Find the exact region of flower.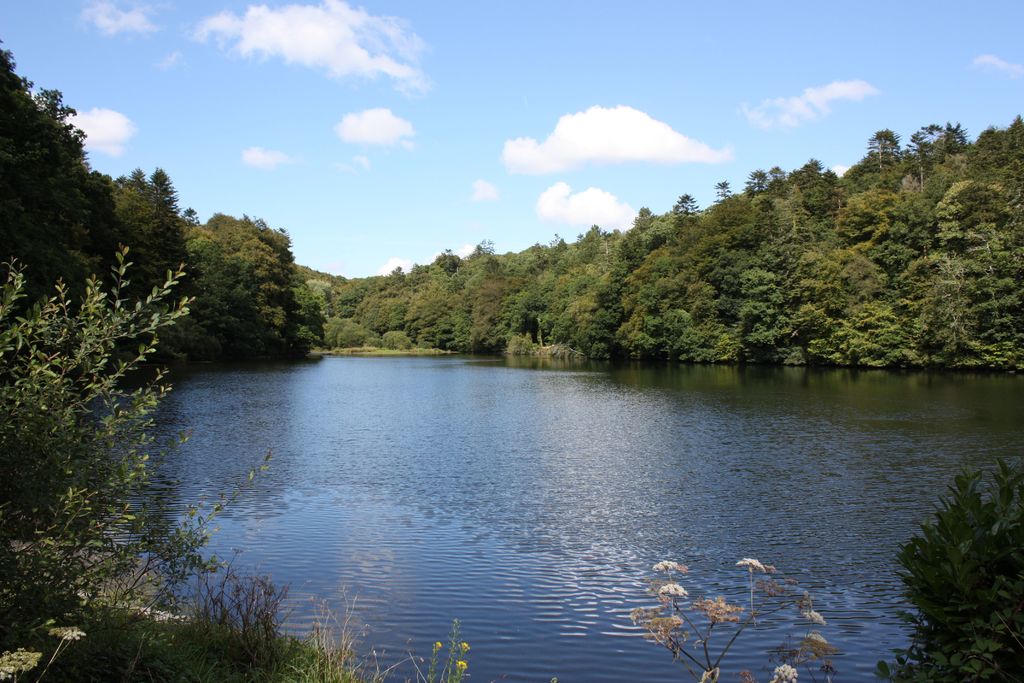
Exact region: <box>436,638,447,652</box>.
